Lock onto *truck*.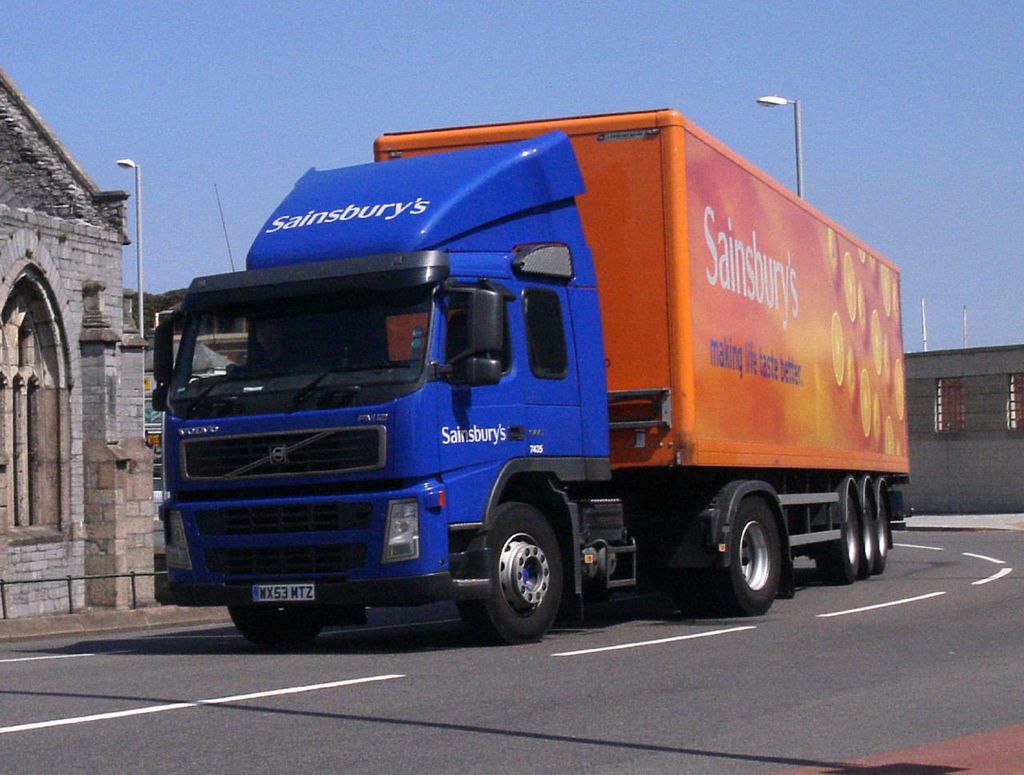
Locked: 132/108/934/659.
